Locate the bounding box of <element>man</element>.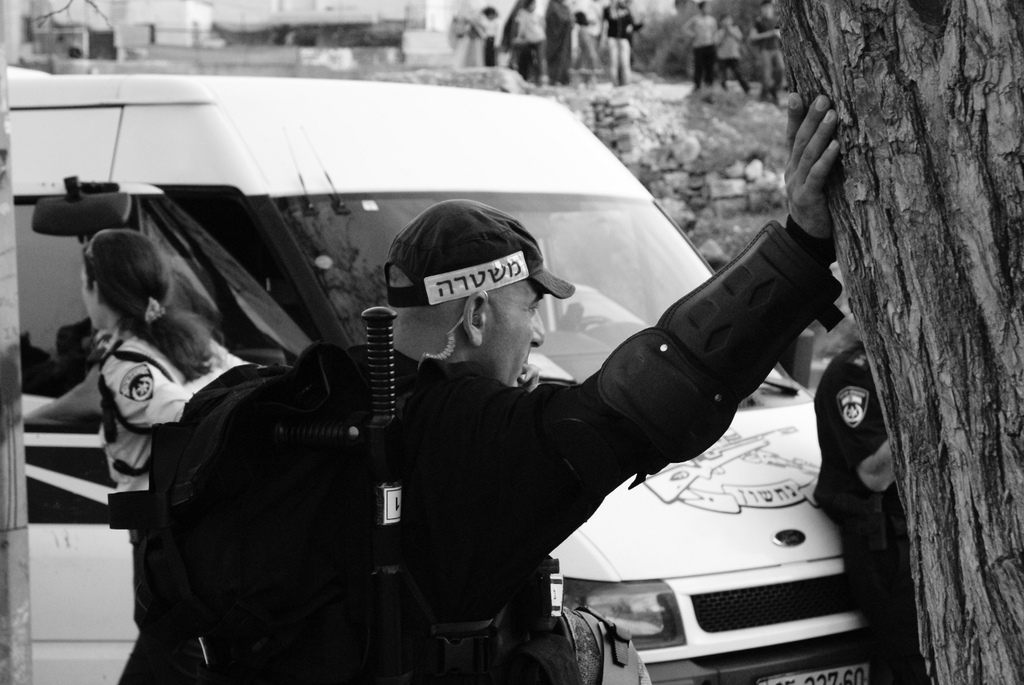
Bounding box: 142, 87, 837, 681.
